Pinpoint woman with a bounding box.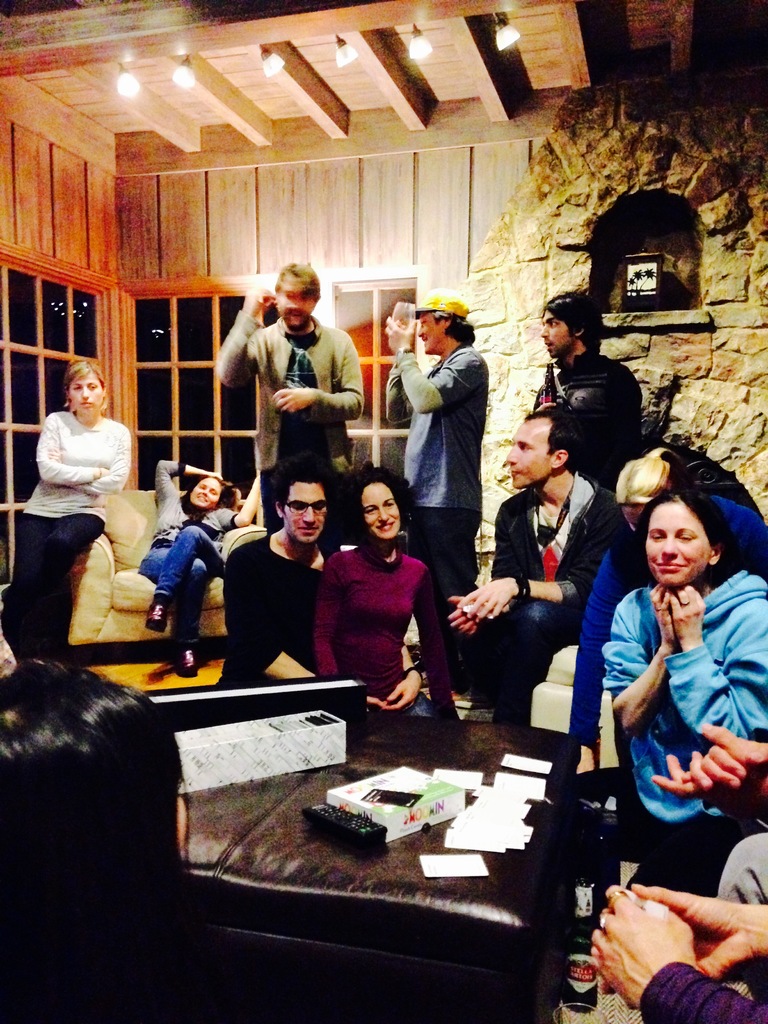
[left=0, top=652, right=202, bottom=1023].
